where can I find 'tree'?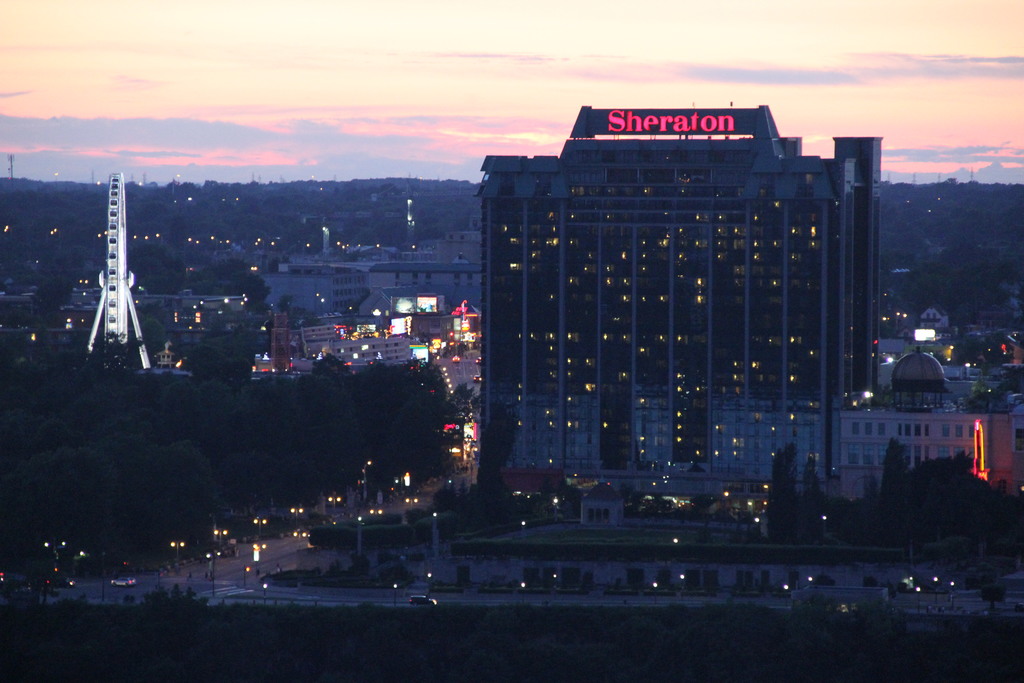
You can find it at <region>140, 263, 181, 297</region>.
